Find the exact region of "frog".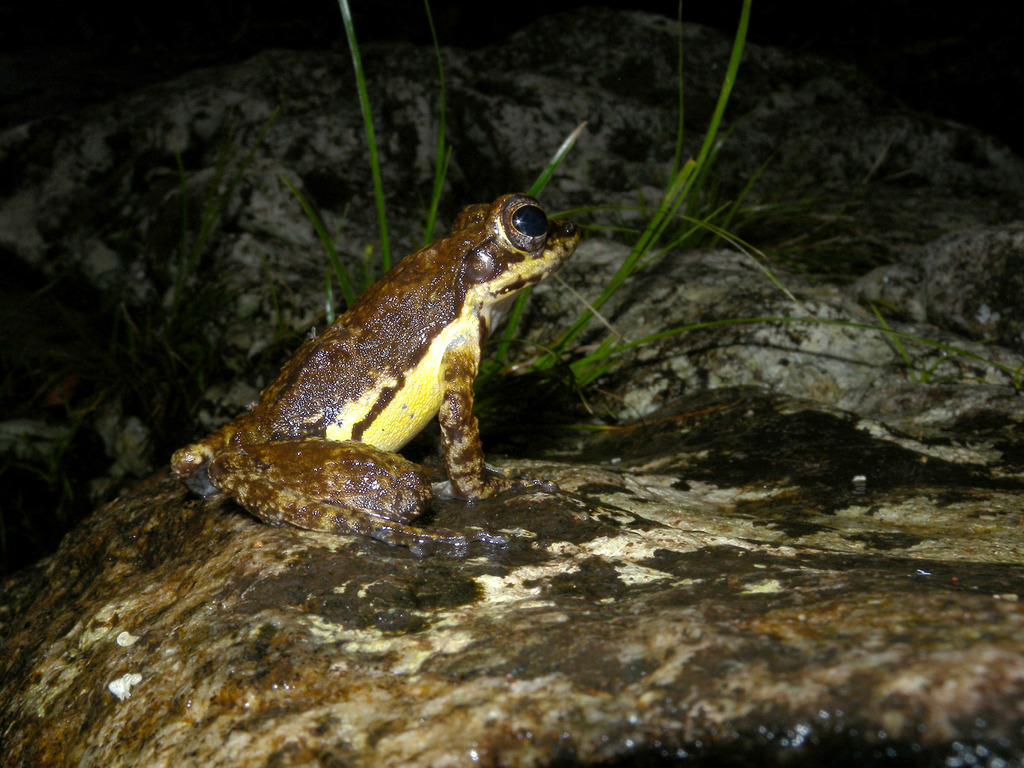
Exact region: crop(167, 191, 580, 551).
